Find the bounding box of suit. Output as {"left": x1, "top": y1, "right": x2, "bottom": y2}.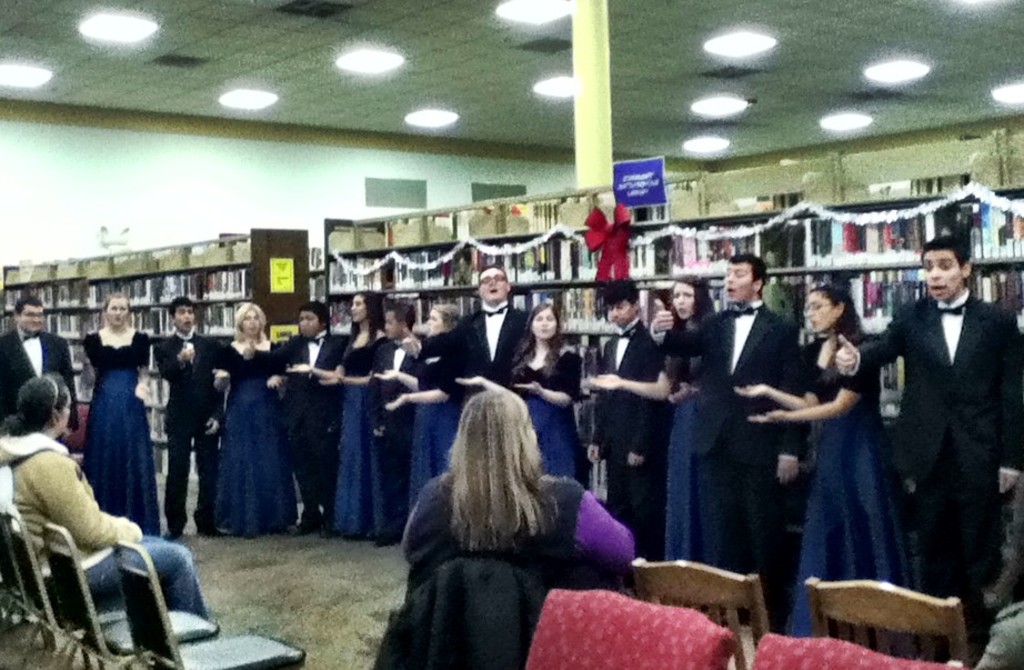
{"left": 647, "top": 302, "right": 804, "bottom": 619}.
